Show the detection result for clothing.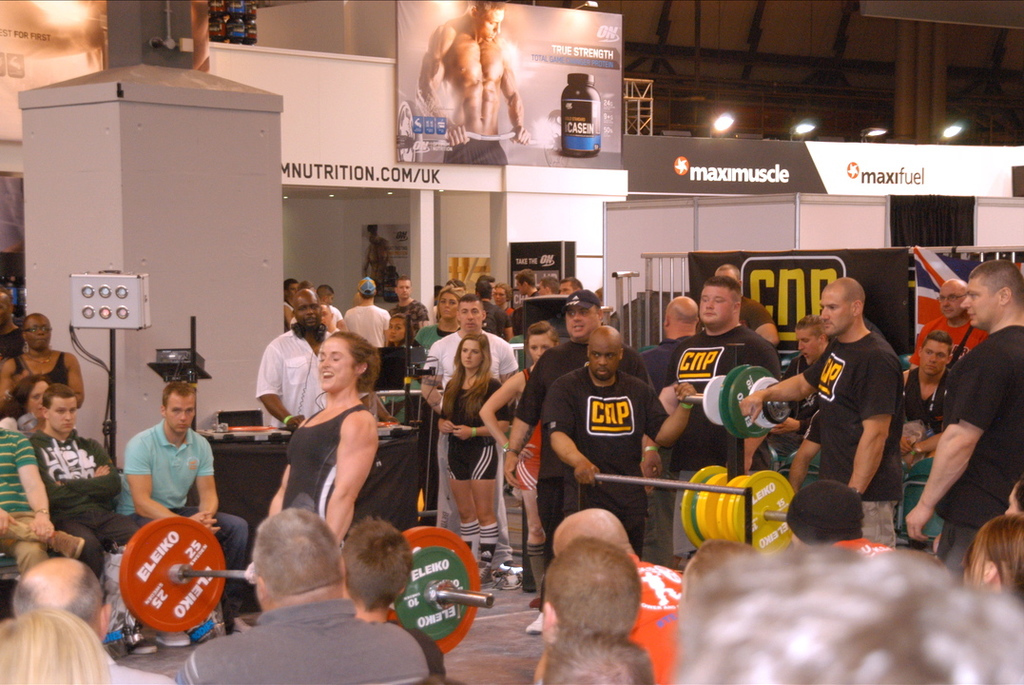
[left=106, top=650, right=174, bottom=684].
